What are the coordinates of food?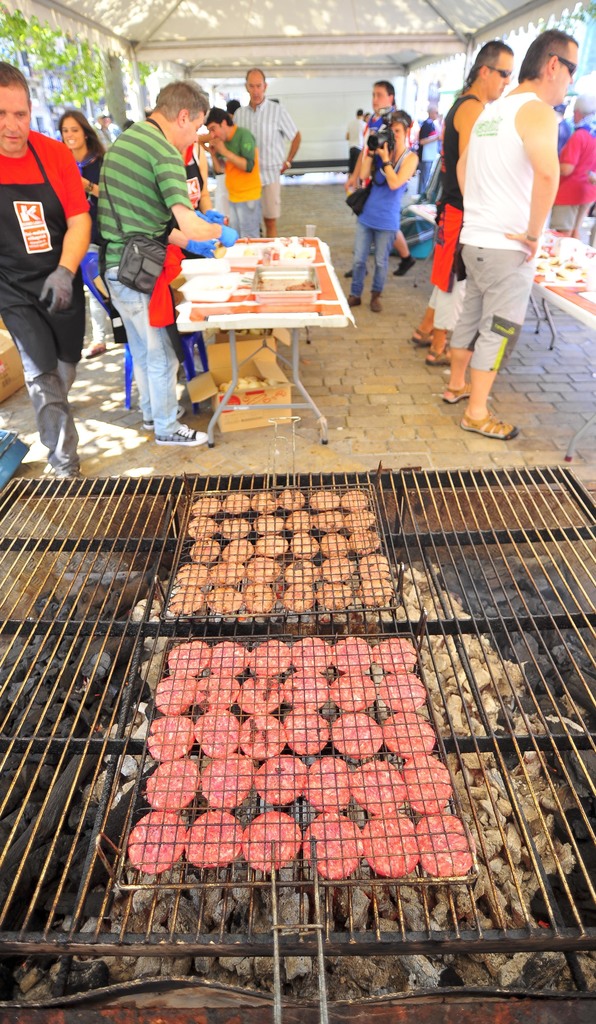
select_region(169, 585, 204, 616).
